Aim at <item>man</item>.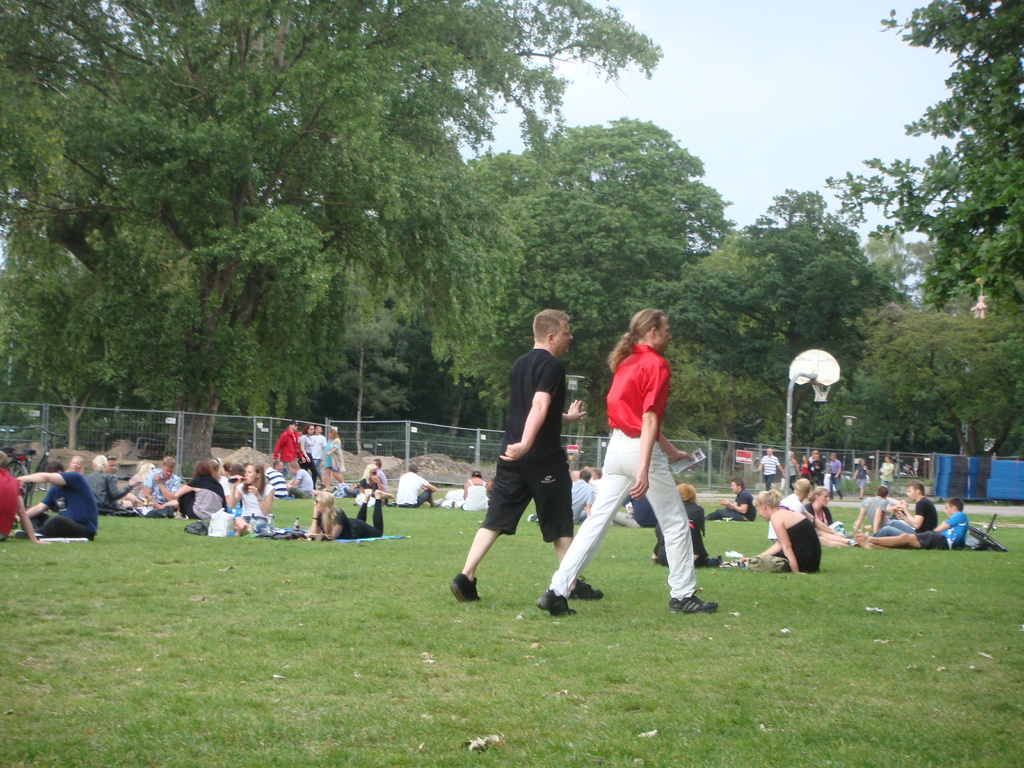
Aimed at BBox(13, 462, 98, 544).
